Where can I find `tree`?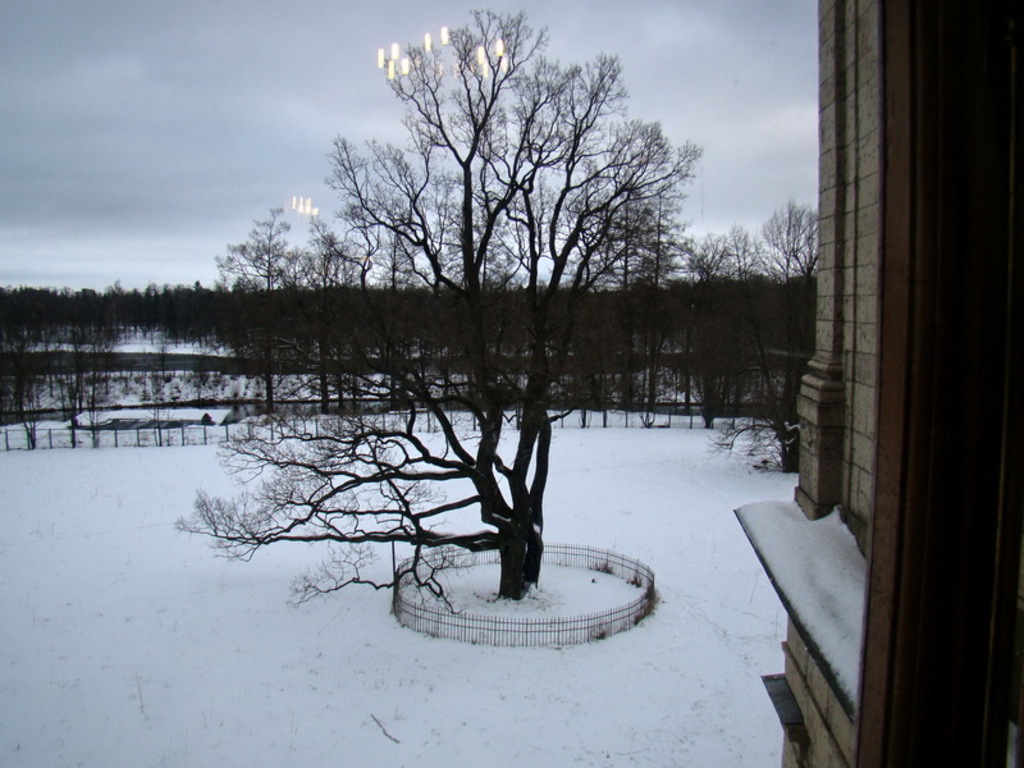
You can find it at [left=356, top=230, right=421, bottom=410].
